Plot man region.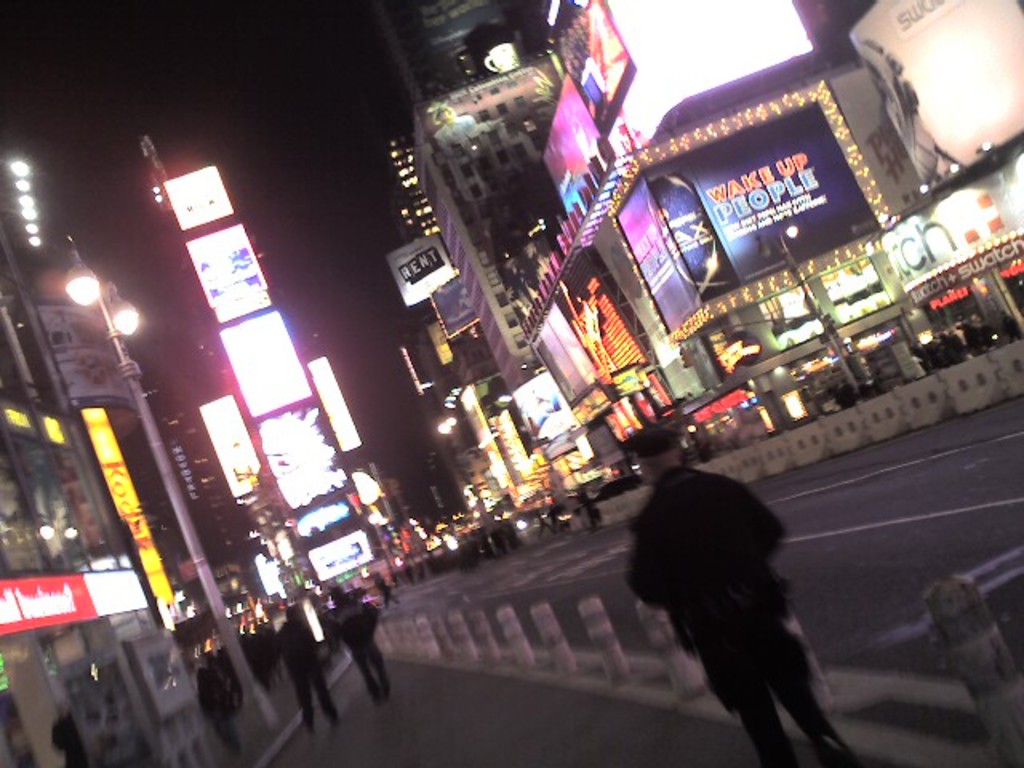
Plotted at 600/462/875/767.
